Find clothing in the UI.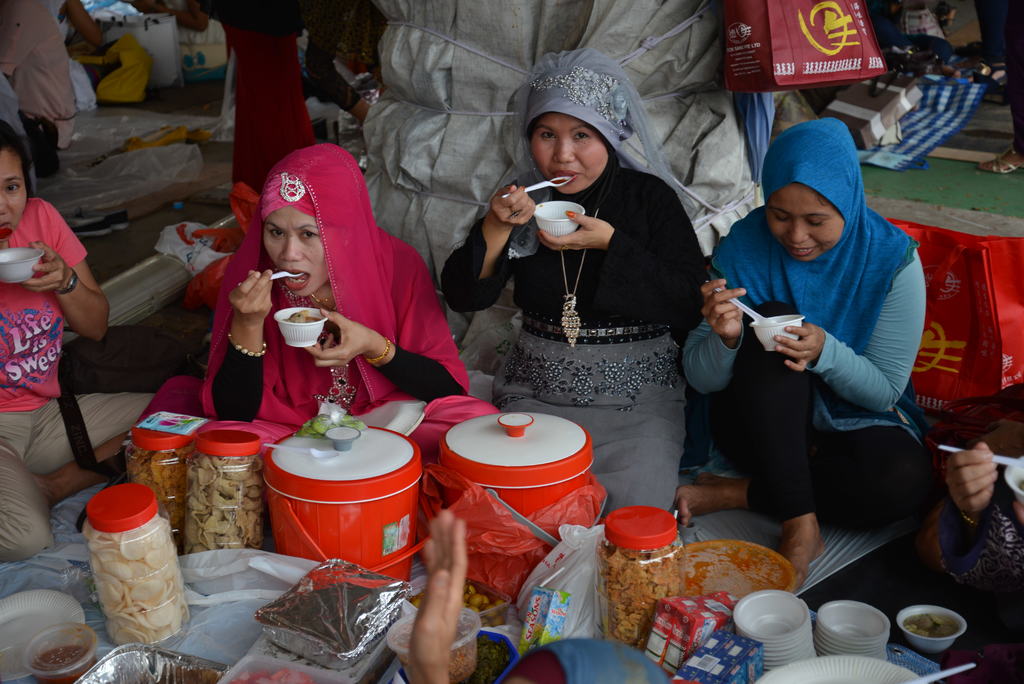
UI element at bbox(435, 57, 707, 530).
